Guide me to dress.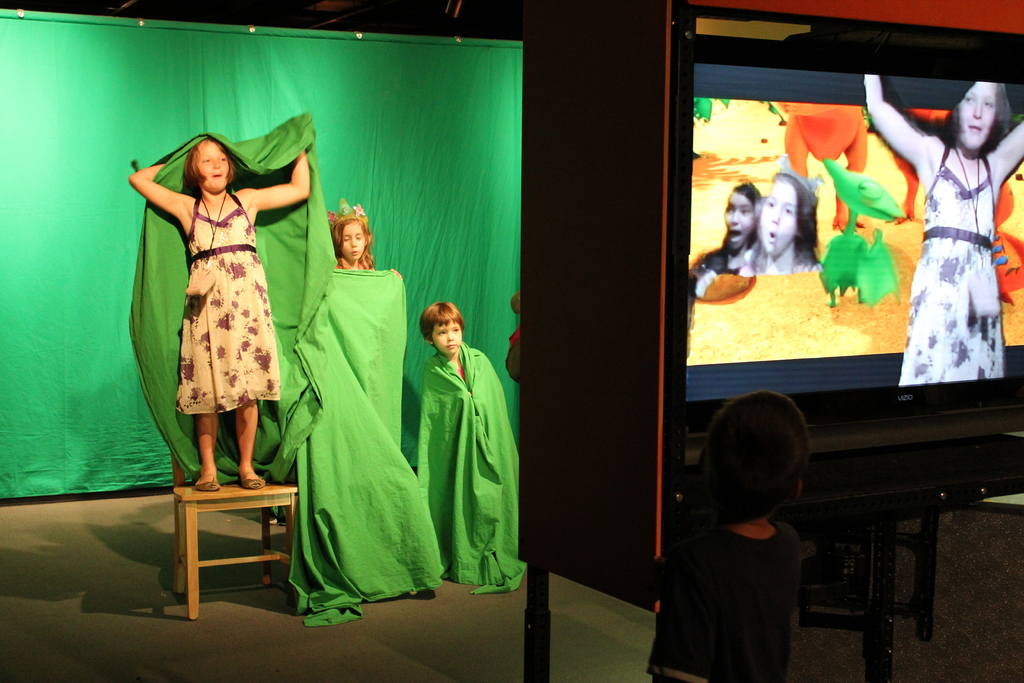
Guidance: bbox=[893, 149, 1009, 389].
